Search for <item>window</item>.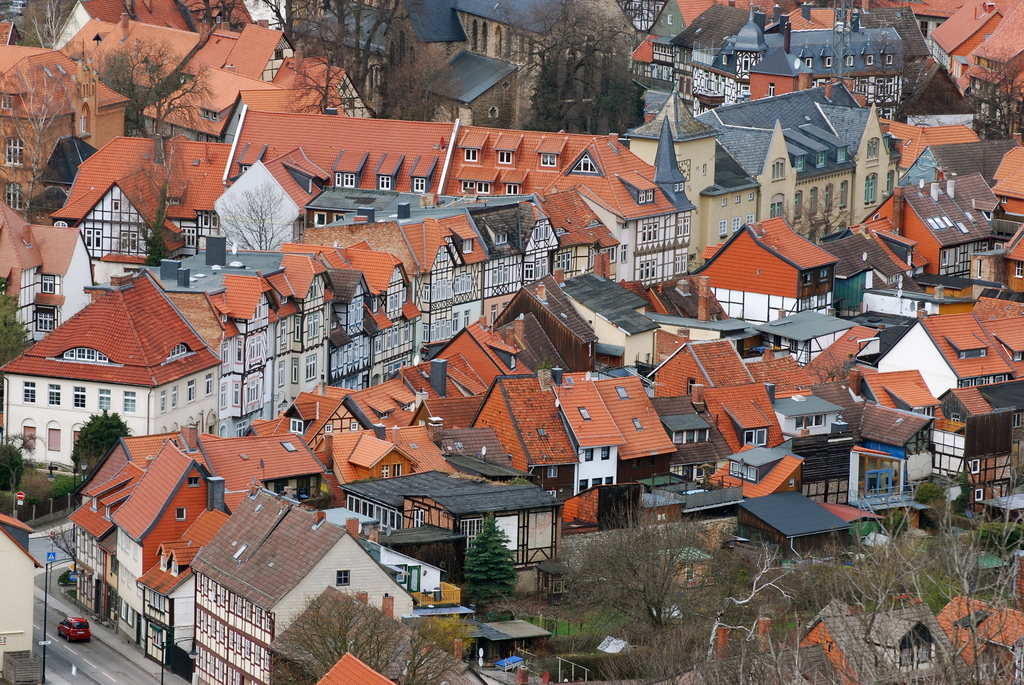
Found at box(844, 55, 852, 65).
